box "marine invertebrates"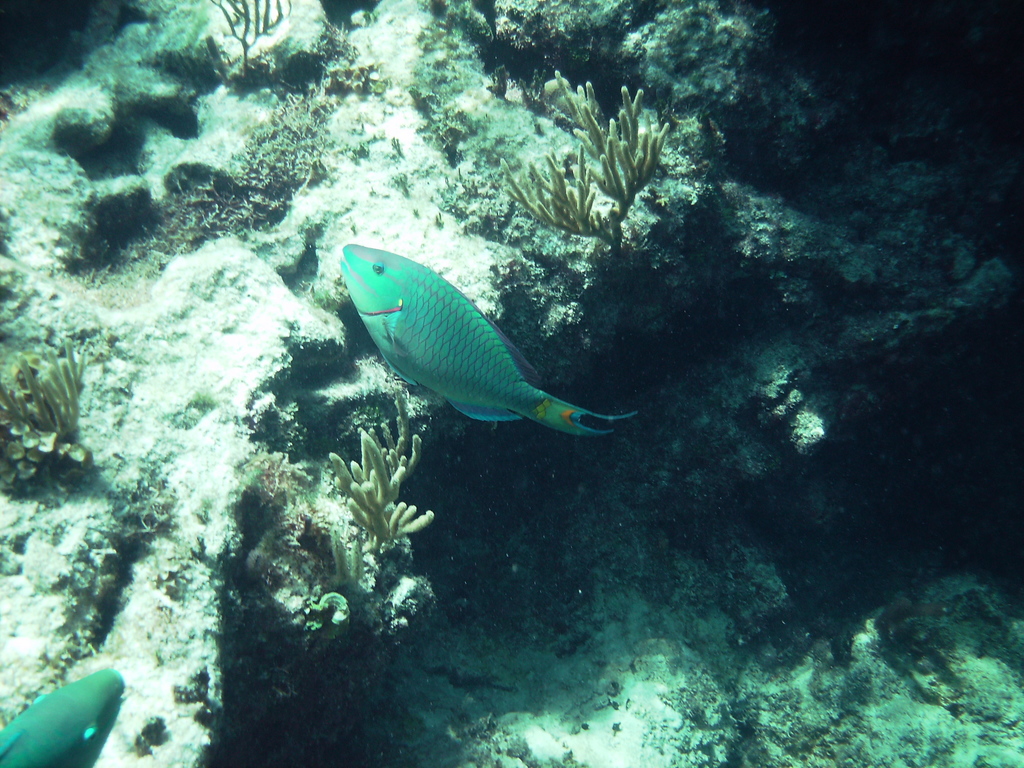
<bbox>307, 16, 399, 104</bbox>
